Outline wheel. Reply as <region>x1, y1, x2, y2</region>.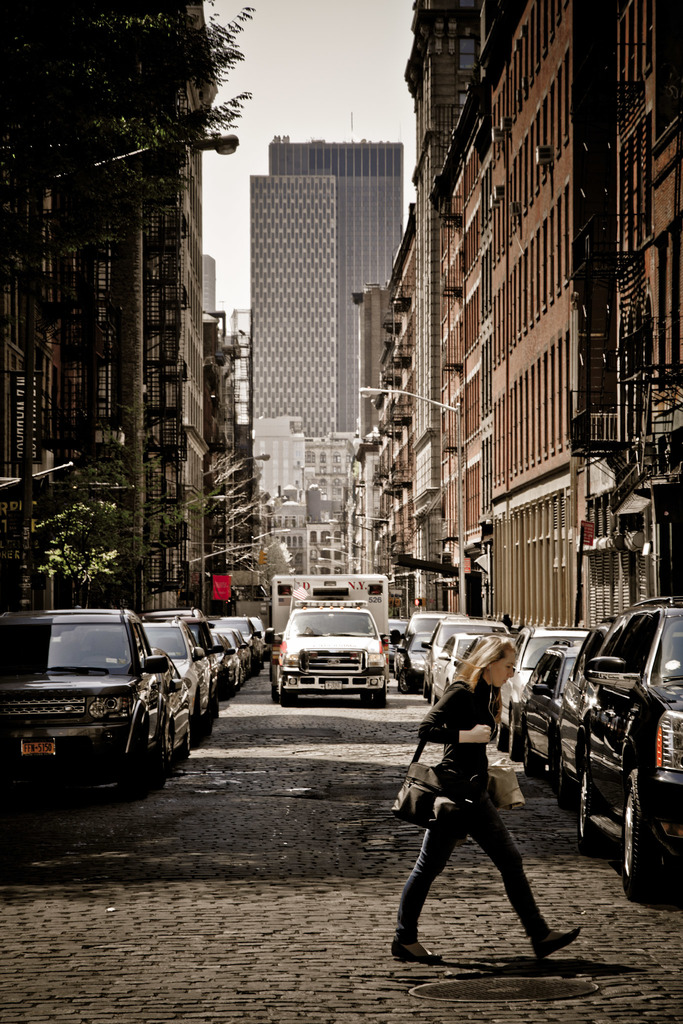
<region>399, 671, 415, 694</region>.
